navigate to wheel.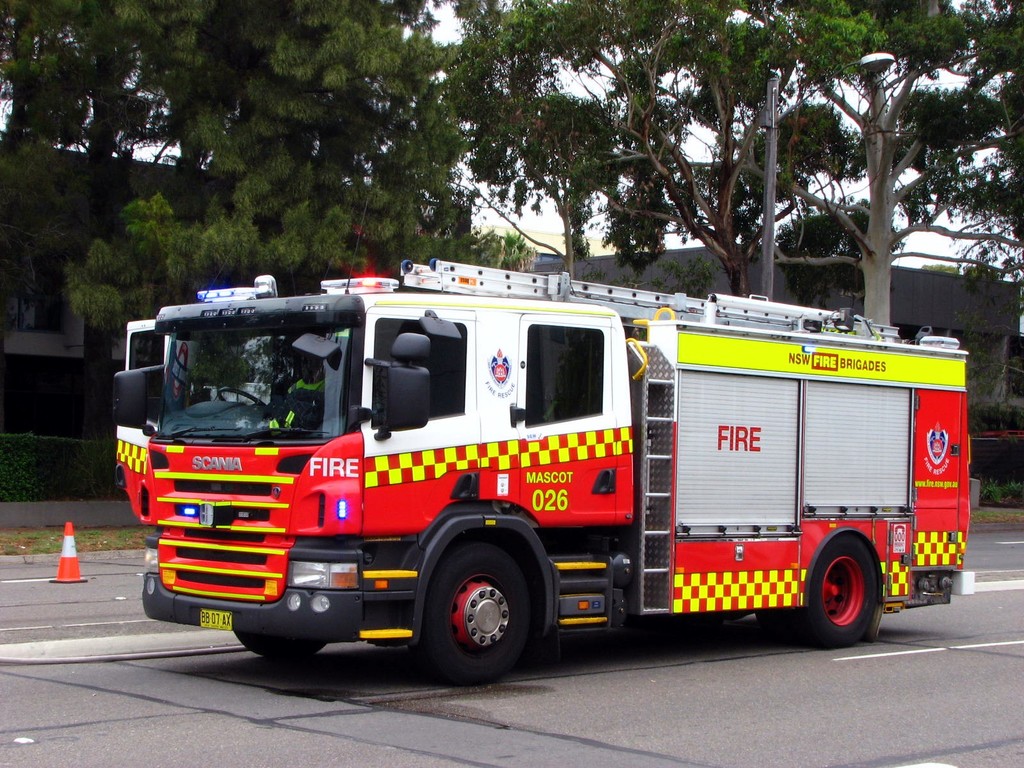
Navigation target: (left=236, top=627, right=330, bottom=659).
